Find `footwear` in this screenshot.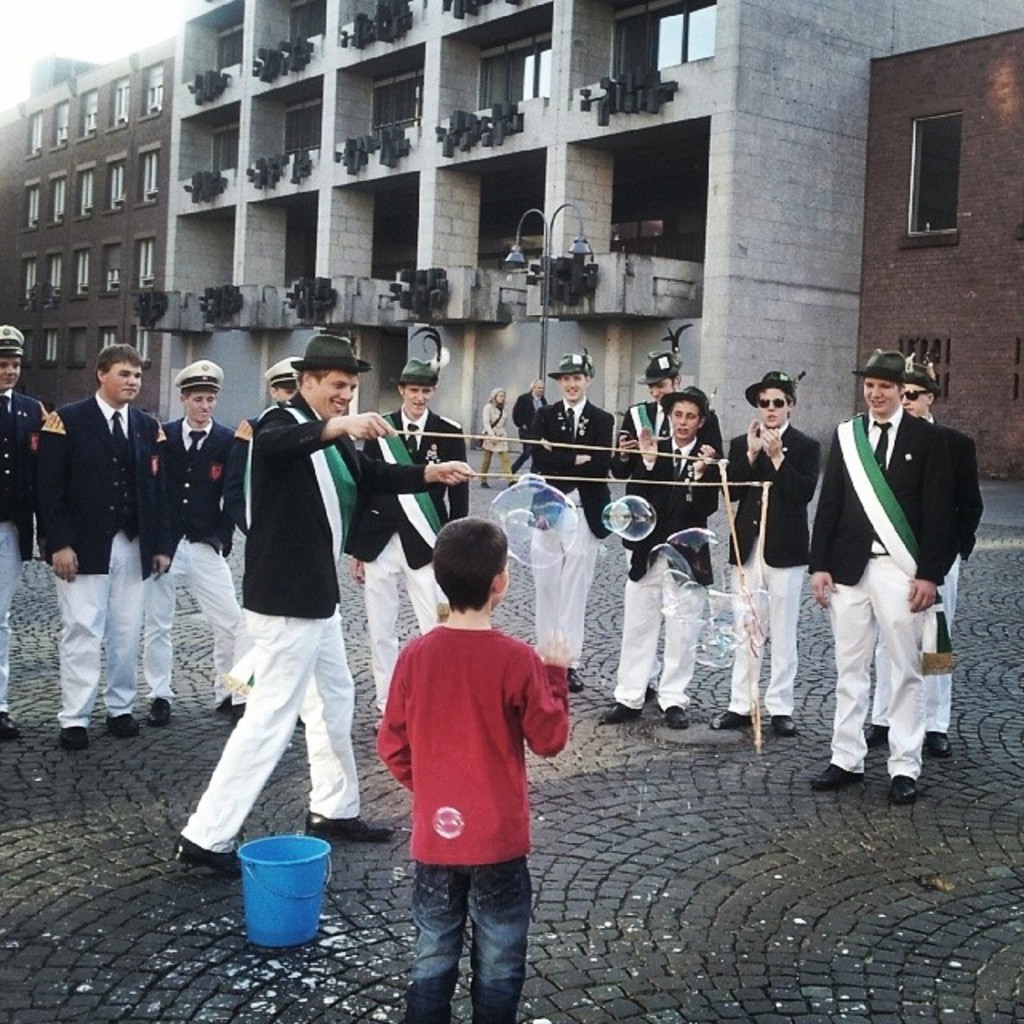
The bounding box for `footwear` is box=[602, 702, 638, 725].
